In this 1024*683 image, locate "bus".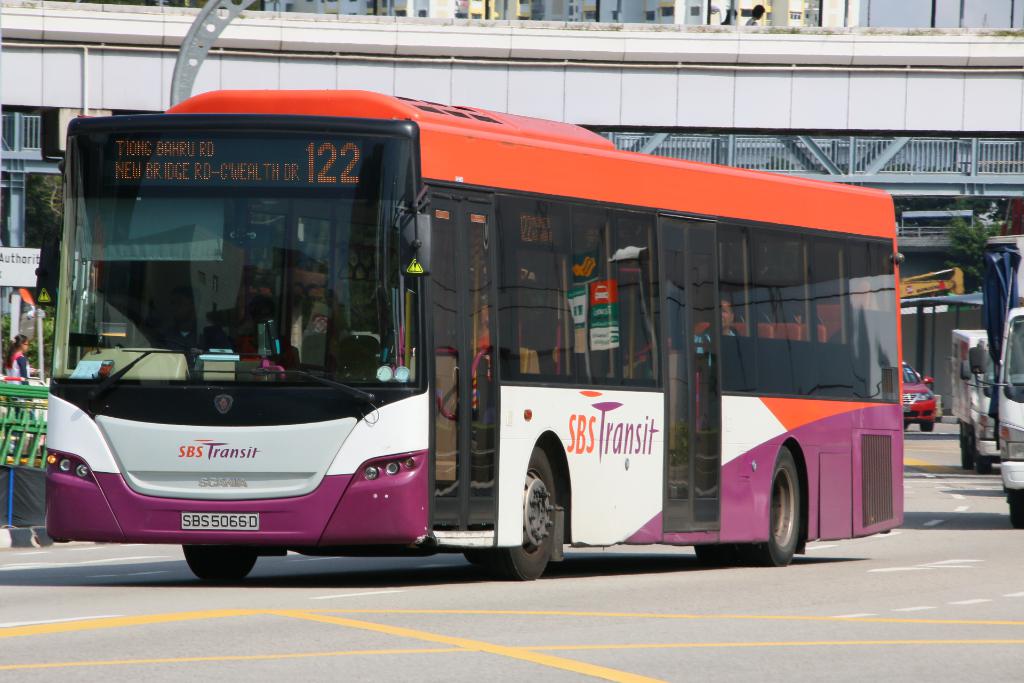
Bounding box: box(33, 89, 902, 579).
